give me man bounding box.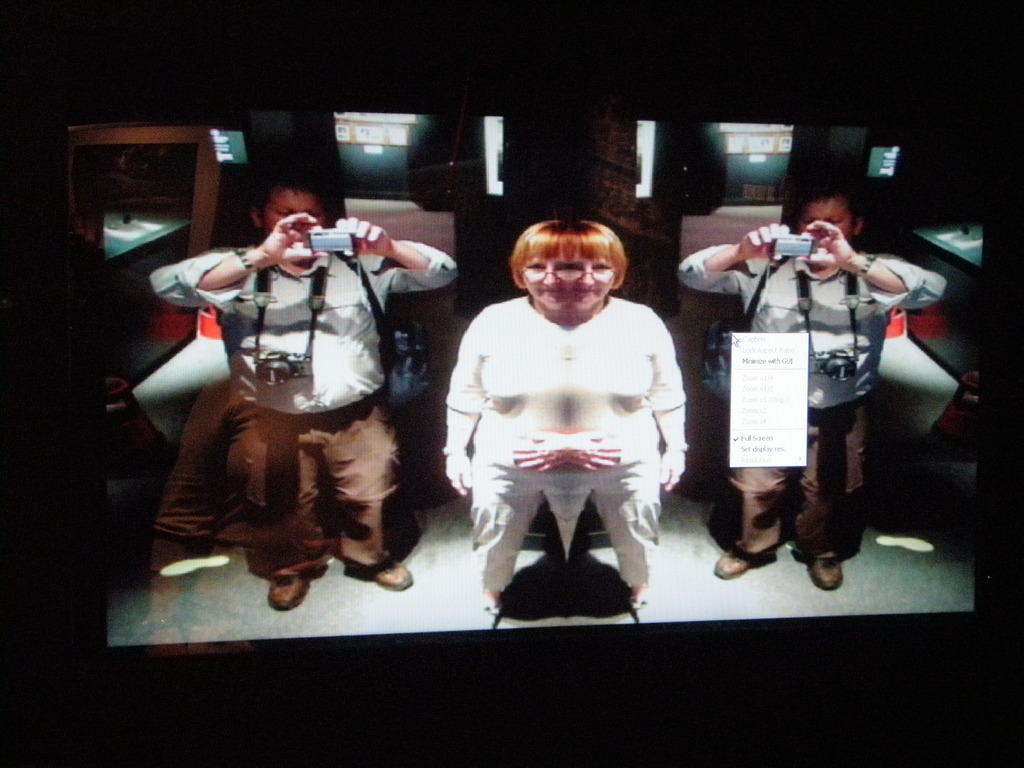
rect(152, 183, 444, 602).
